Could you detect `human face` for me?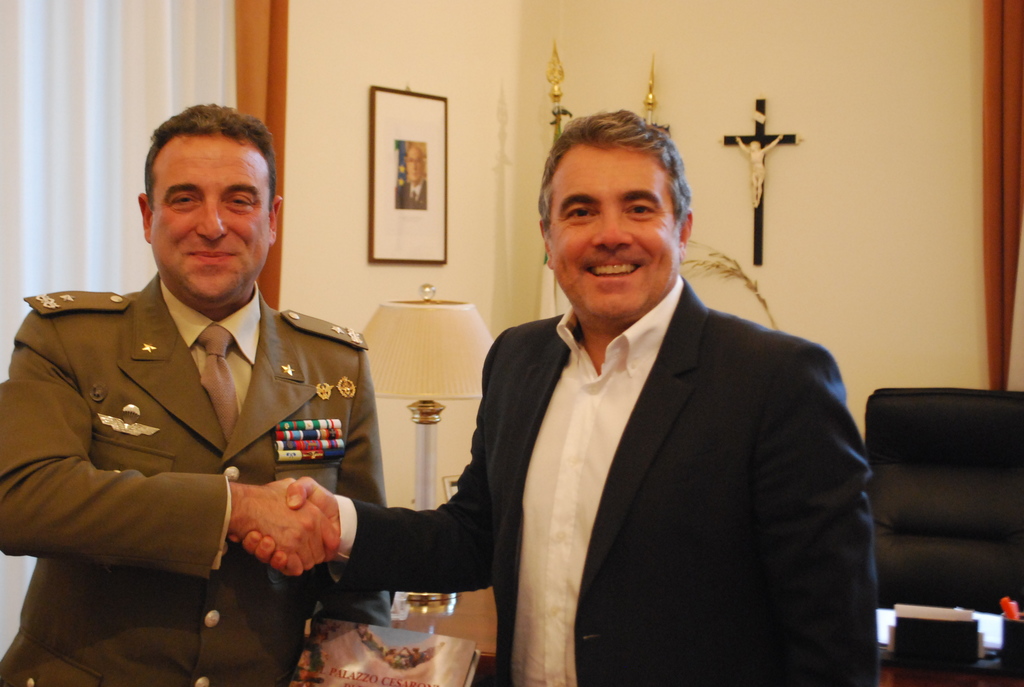
Detection result: 548 148 678 322.
